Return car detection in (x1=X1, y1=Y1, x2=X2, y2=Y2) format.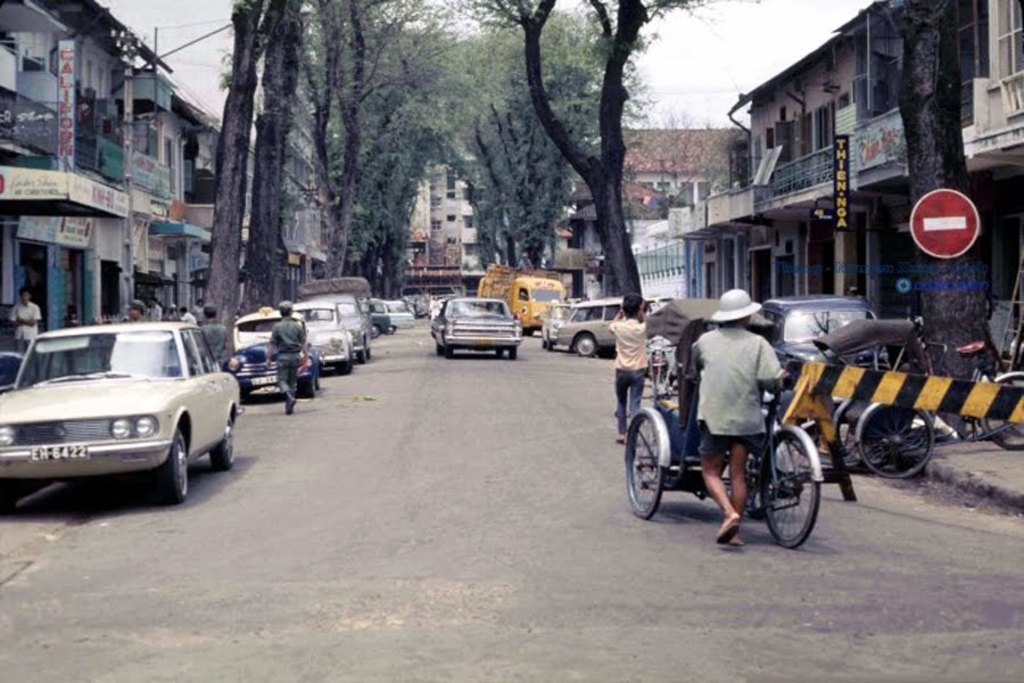
(x1=554, y1=291, x2=639, y2=356).
